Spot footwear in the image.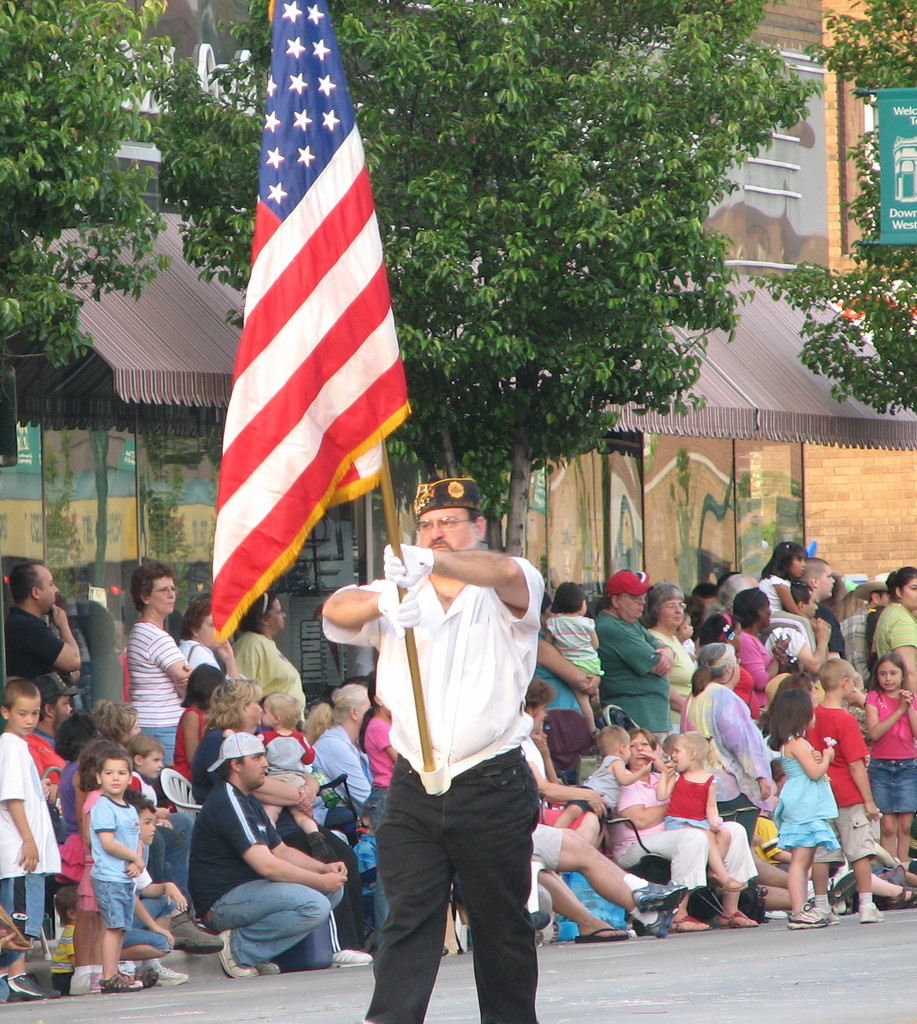
footwear found at [x1=69, y1=966, x2=92, y2=994].
